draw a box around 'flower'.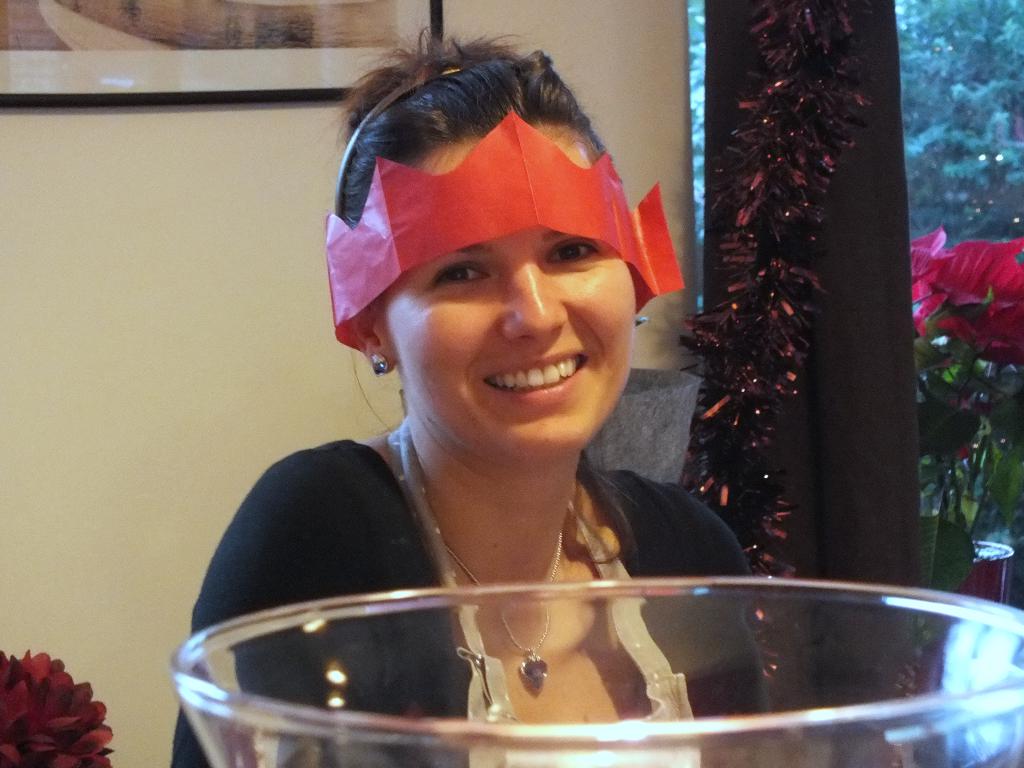
<region>934, 287, 1023, 367</region>.
